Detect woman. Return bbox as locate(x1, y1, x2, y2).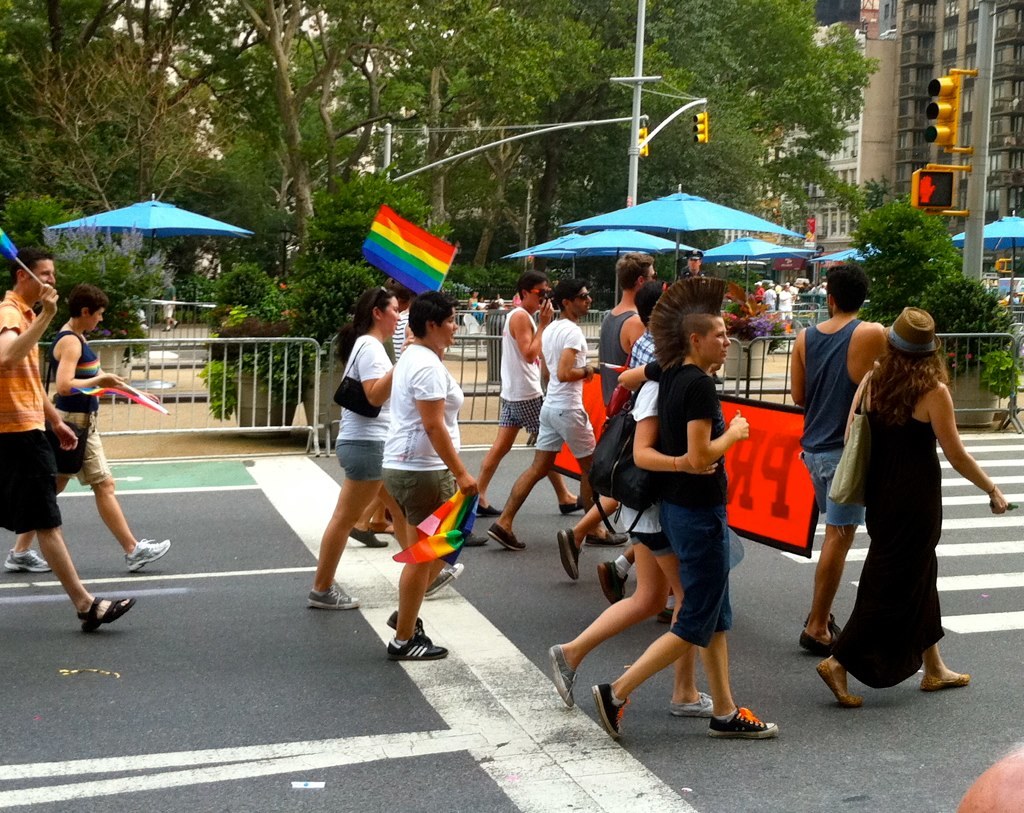
locate(383, 289, 469, 656).
